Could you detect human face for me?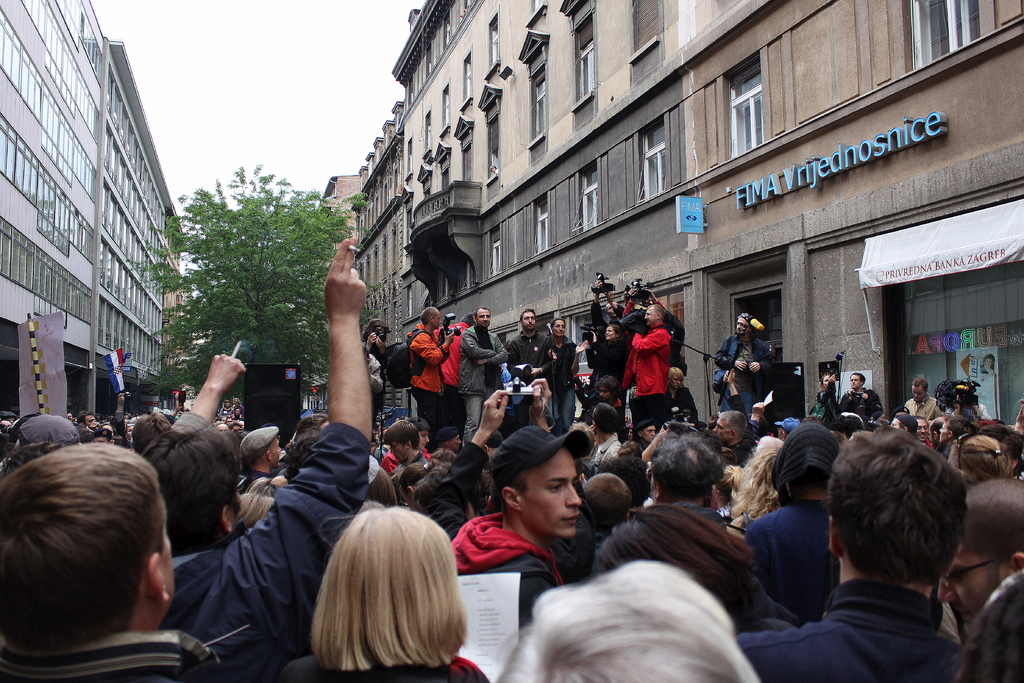
Detection result: x1=642, y1=428, x2=657, y2=445.
